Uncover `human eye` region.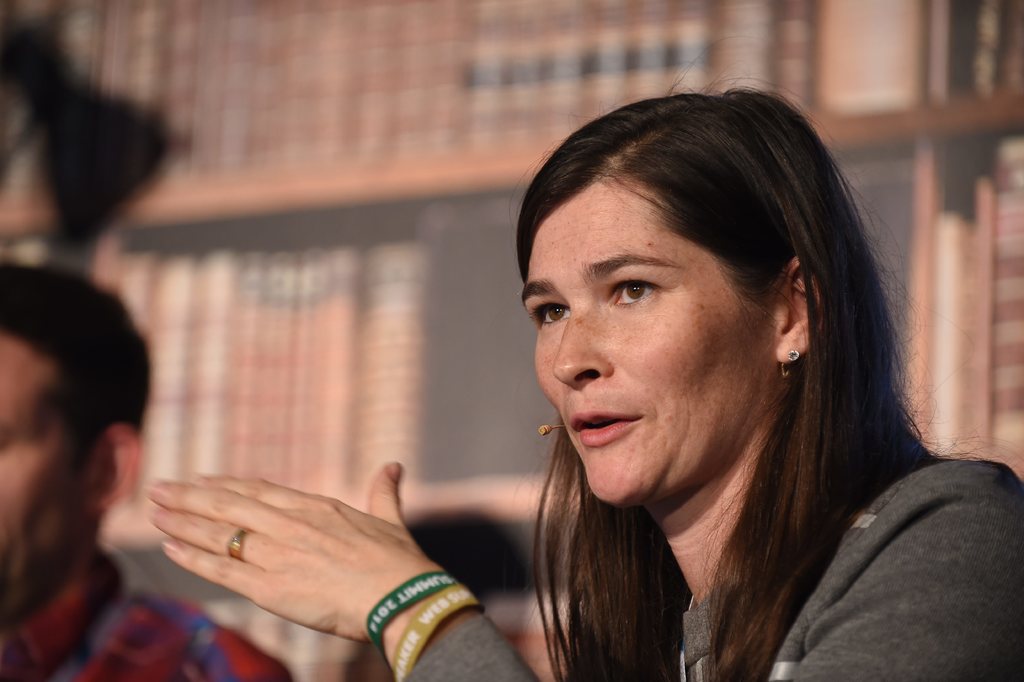
Uncovered: bbox=(610, 275, 665, 310).
